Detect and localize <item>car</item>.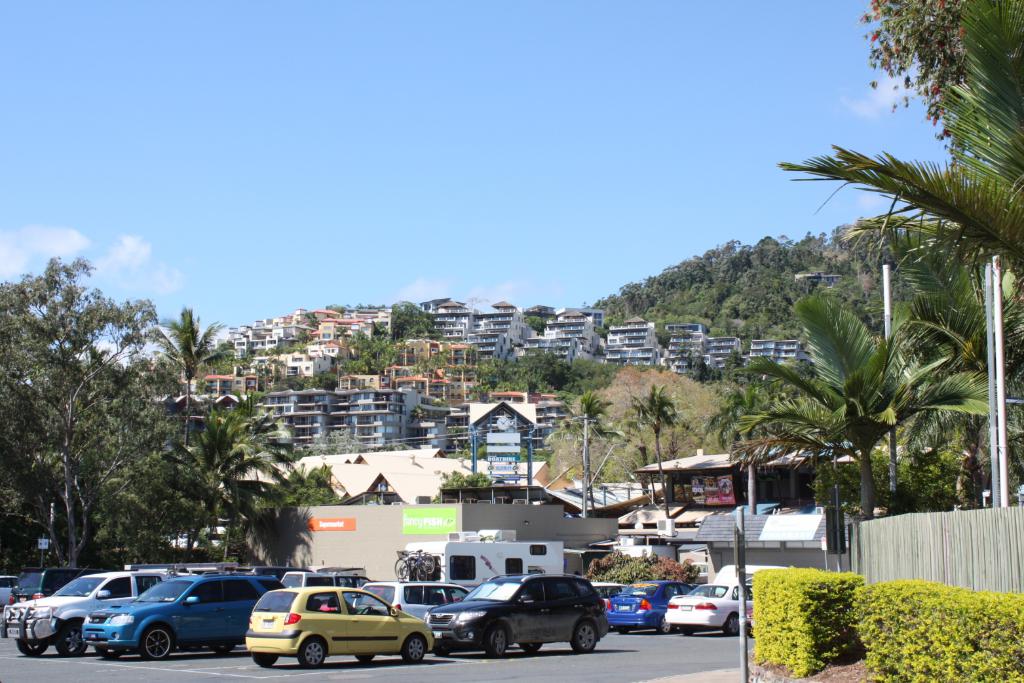
Localized at <box>746,604,751,630</box>.
